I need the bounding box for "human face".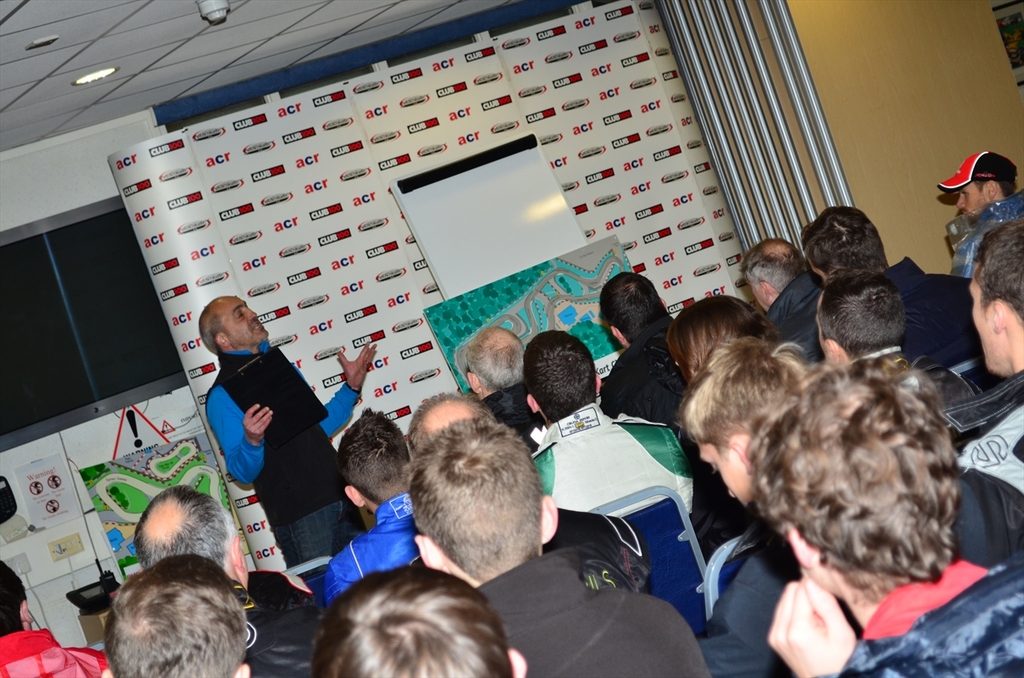
Here it is: (left=957, top=185, right=983, bottom=213).
